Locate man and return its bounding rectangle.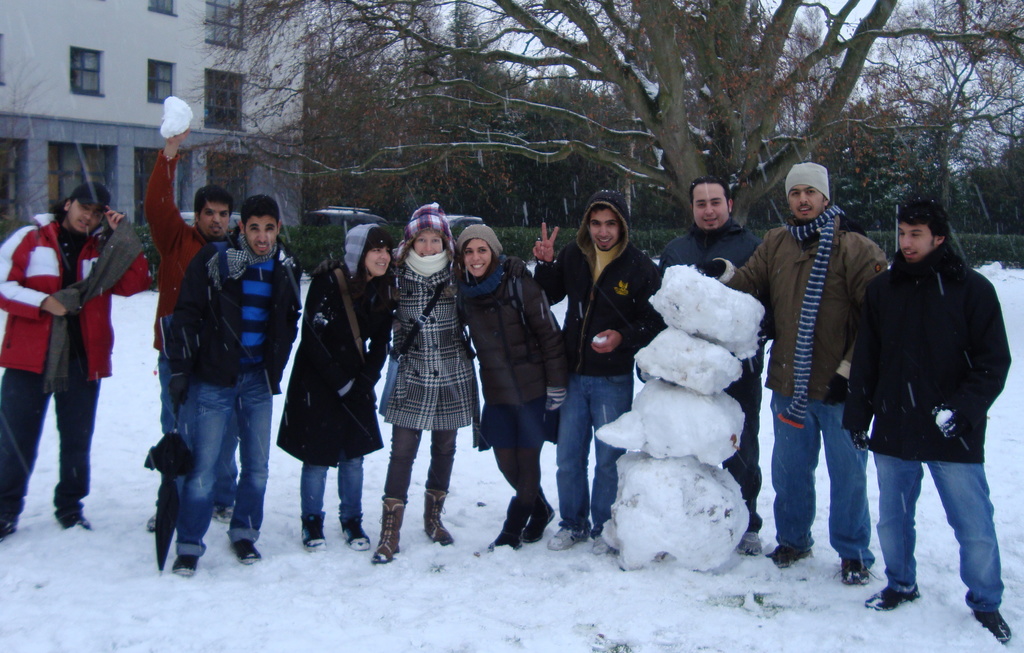
pyautogui.locateOnScreen(835, 182, 1014, 619).
